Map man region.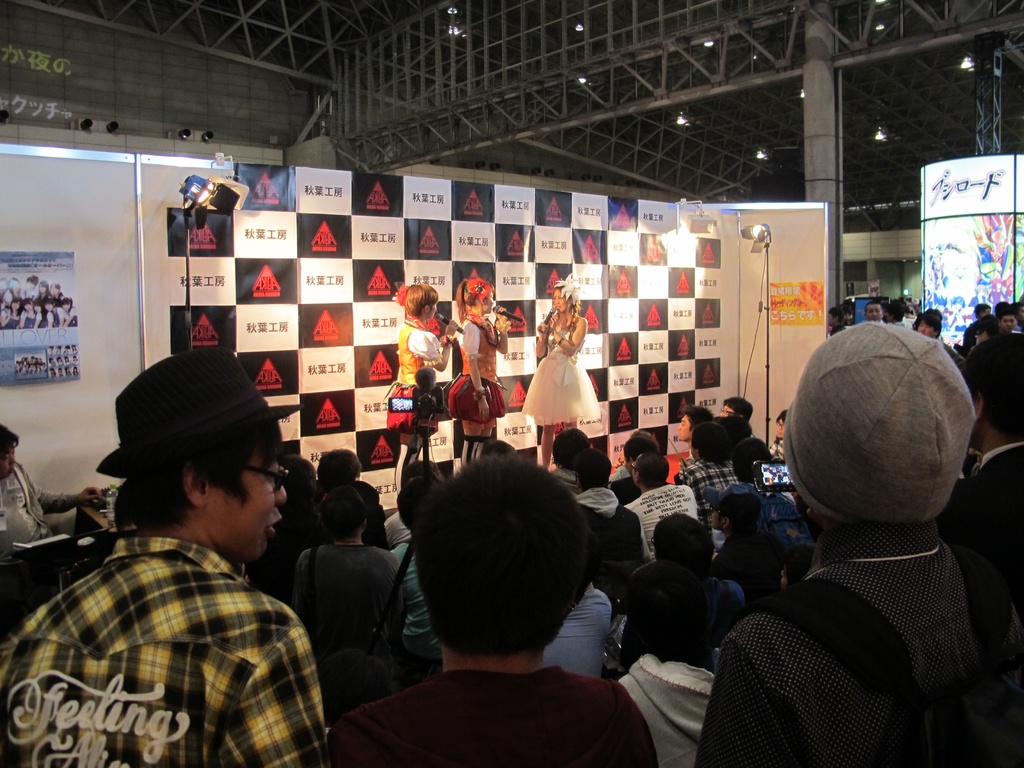
Mapped to Rect(627, 452, 697, 561).
